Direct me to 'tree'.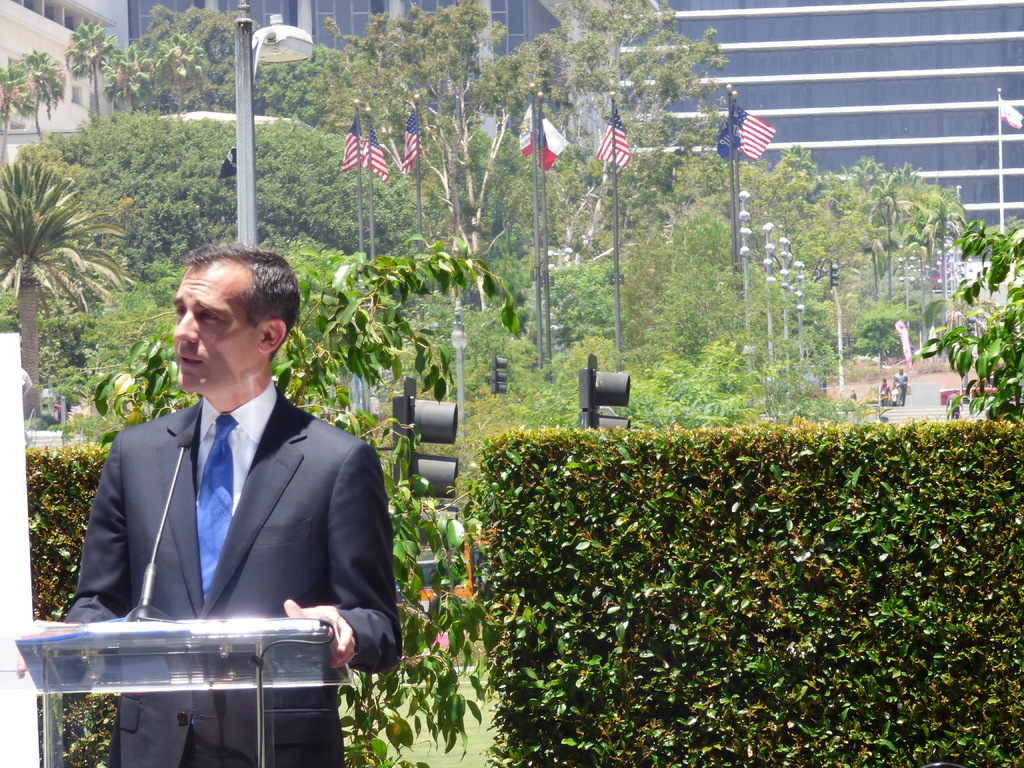
Direction: (x1=63, y1=10, x2=112, y2=120).
